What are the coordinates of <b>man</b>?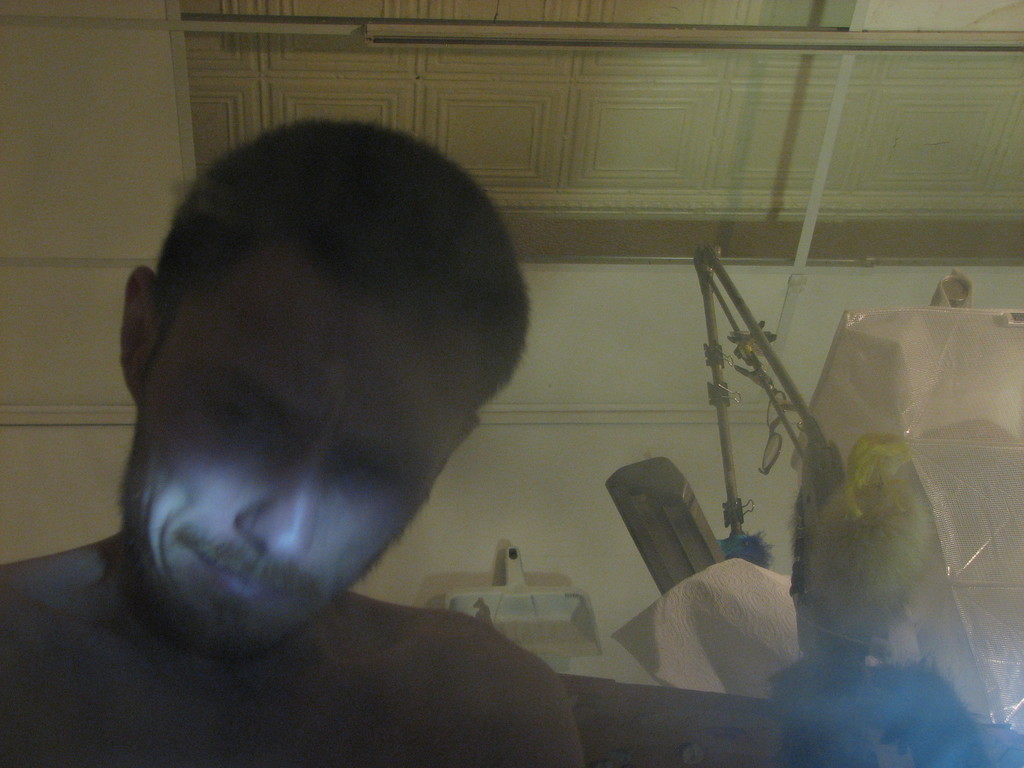
(x1=49, y1=77, x2=551, y2=751).
